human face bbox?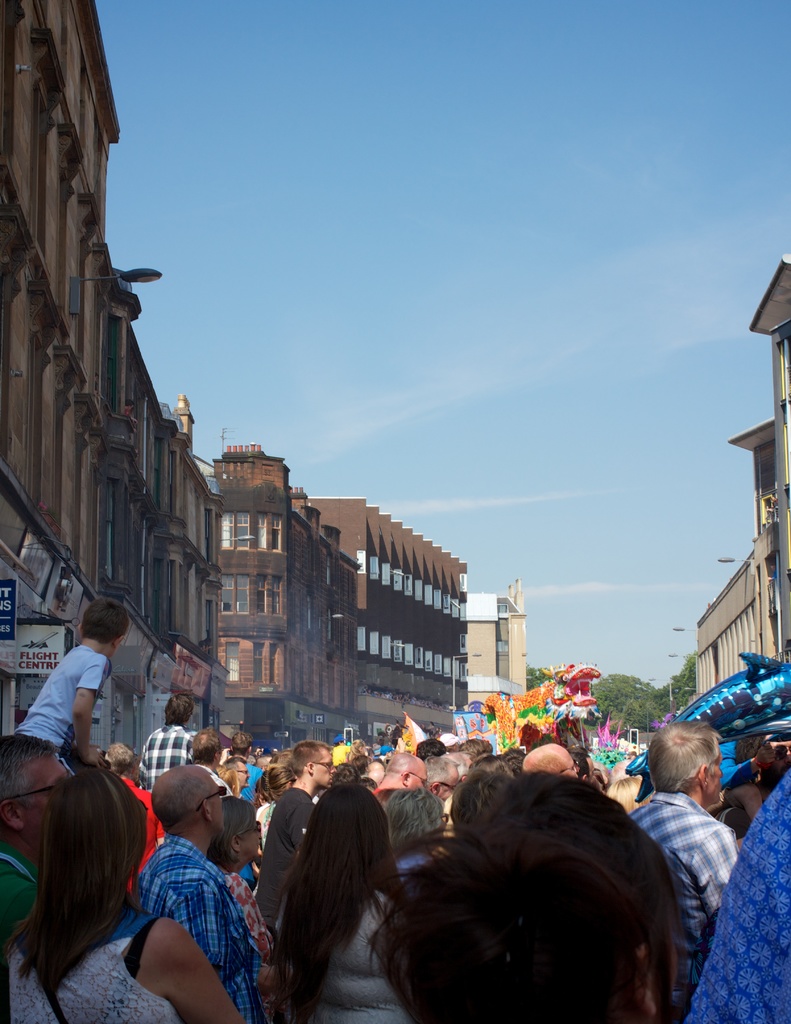
locate(203, 765, 229, 837)
